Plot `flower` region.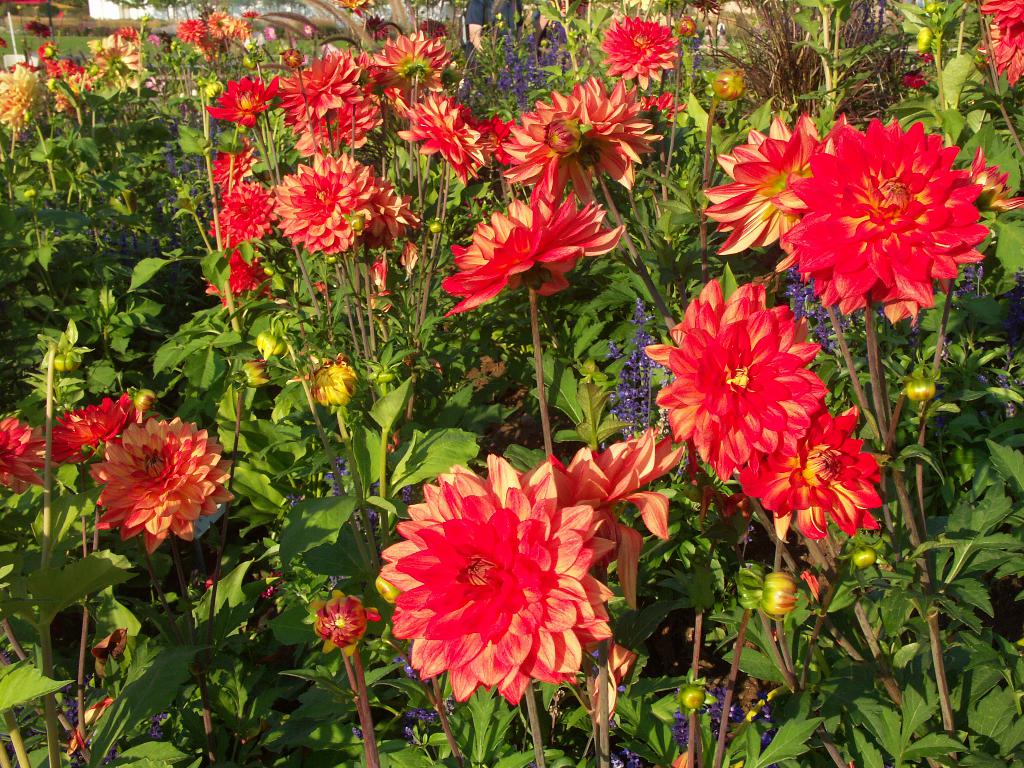
Plotted at <box>88,28,150,100</box>.
